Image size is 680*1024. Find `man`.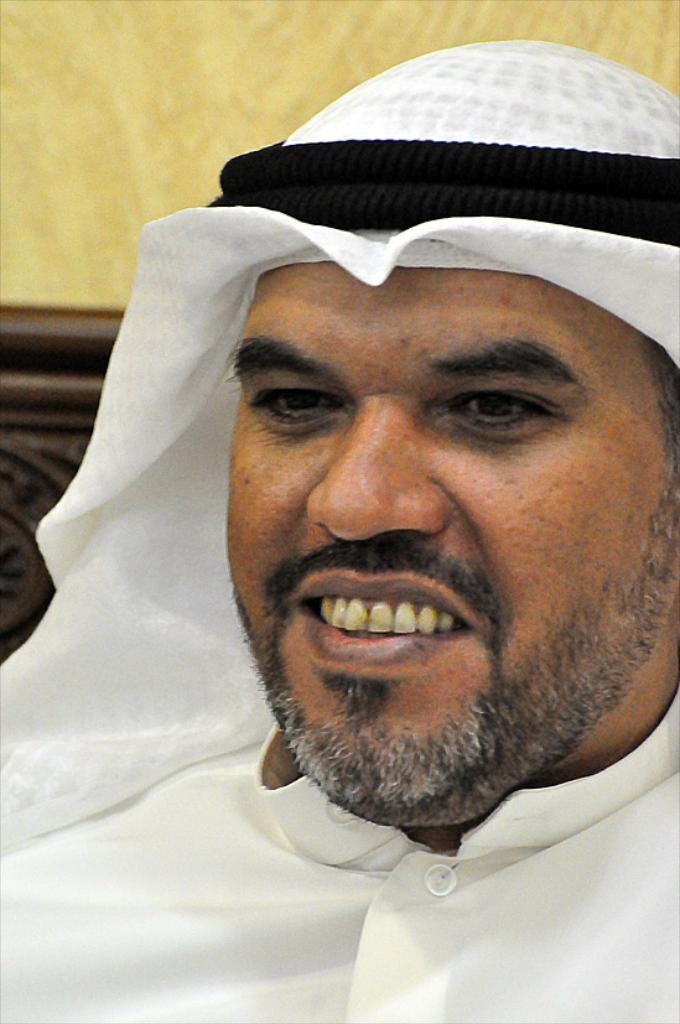
BBox(51, 163, 679, 927).
